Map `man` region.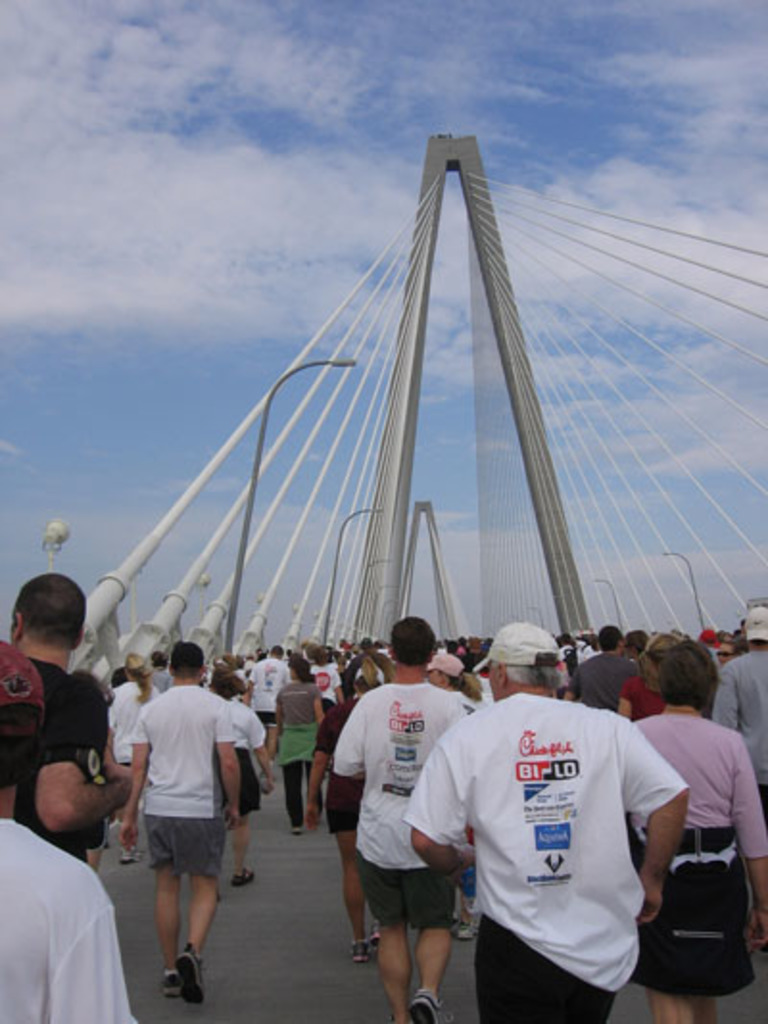
Mapped to 0/642/138/1022.
